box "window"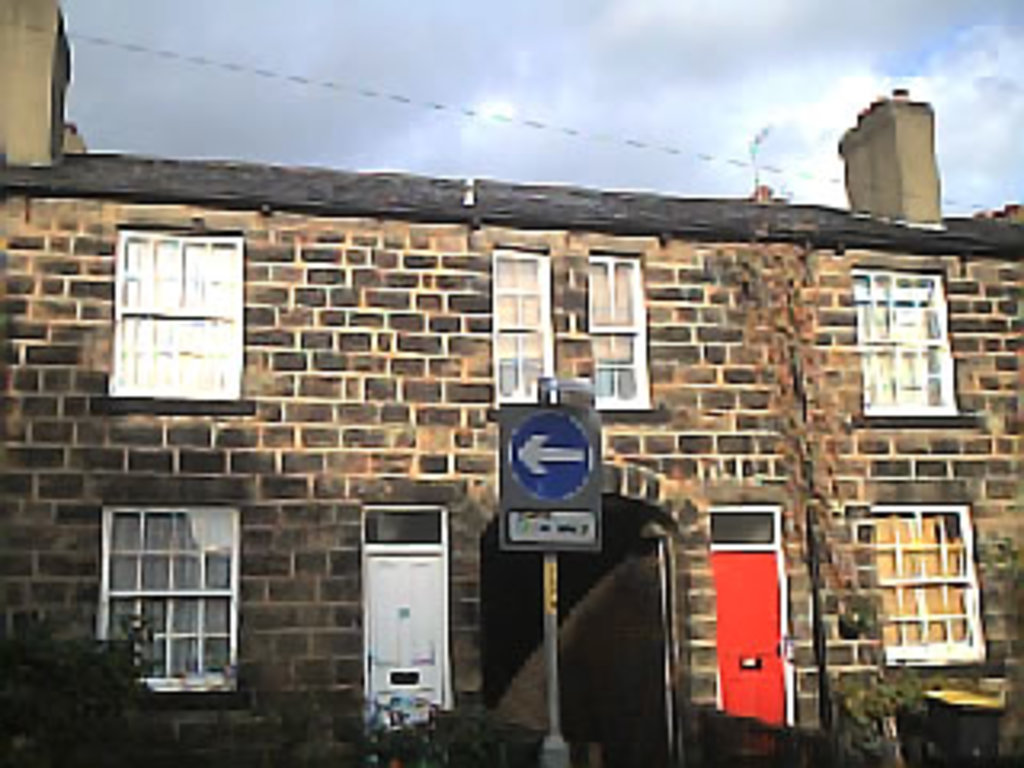
<bbox>845, 499, 982, 669</bbox>
